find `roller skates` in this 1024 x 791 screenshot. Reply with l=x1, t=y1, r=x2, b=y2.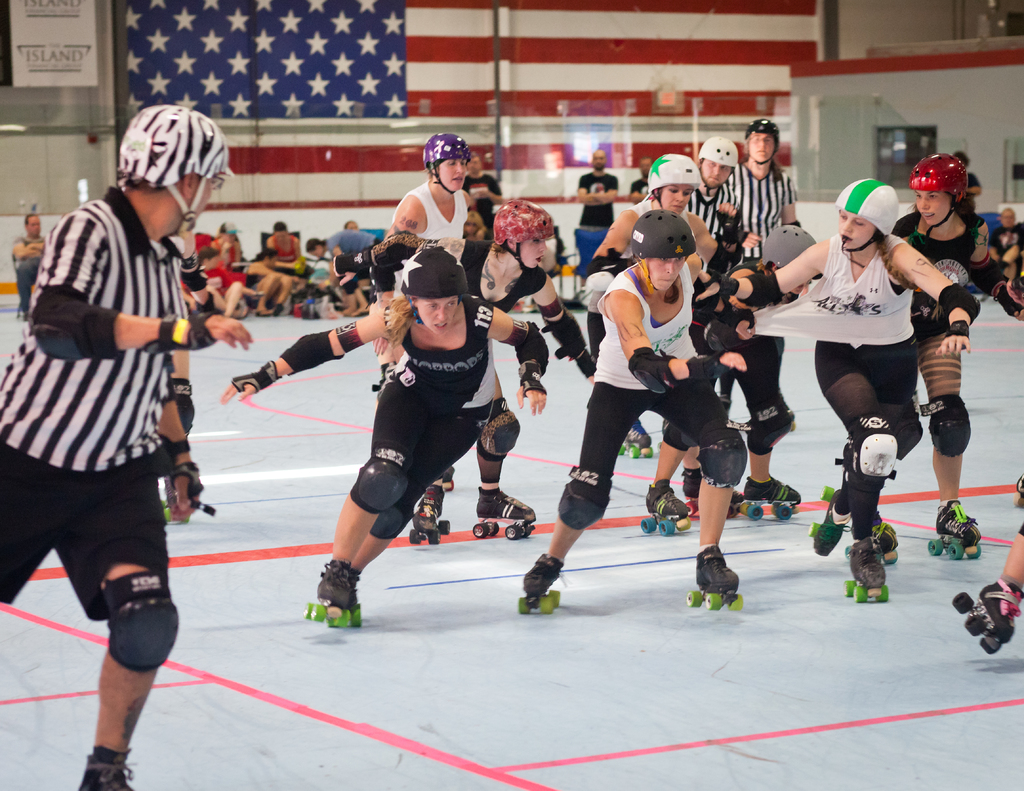
l=925, t=499, r=983, b=560.
